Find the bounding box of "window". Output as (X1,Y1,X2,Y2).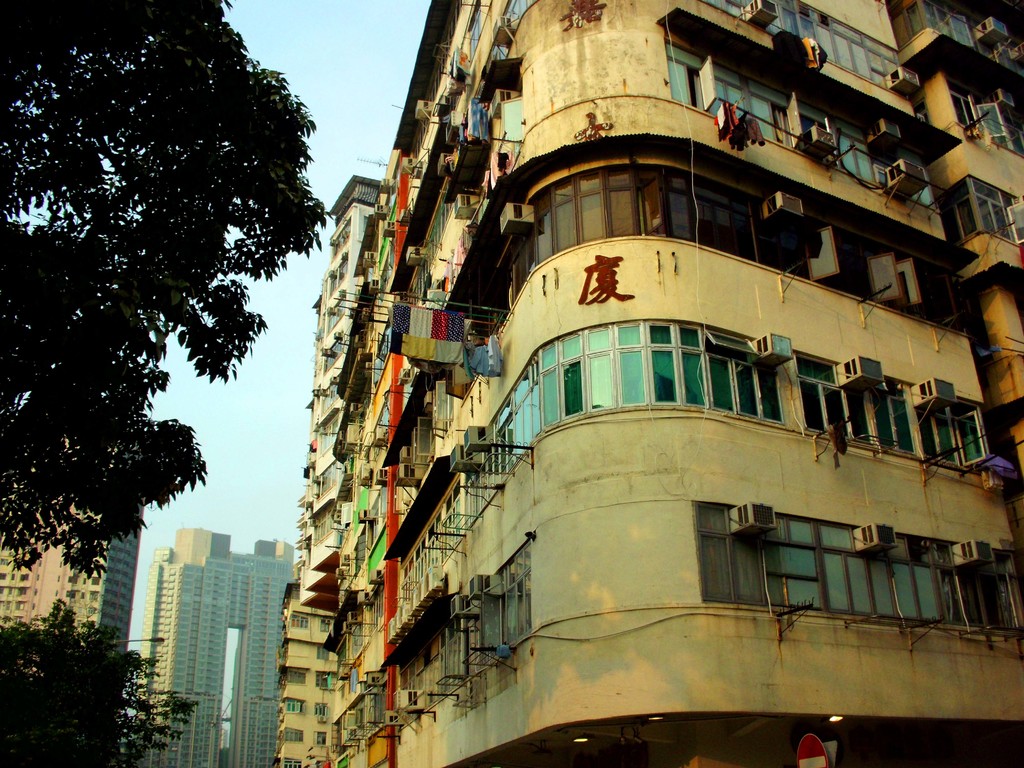
(326,333,344,368).
